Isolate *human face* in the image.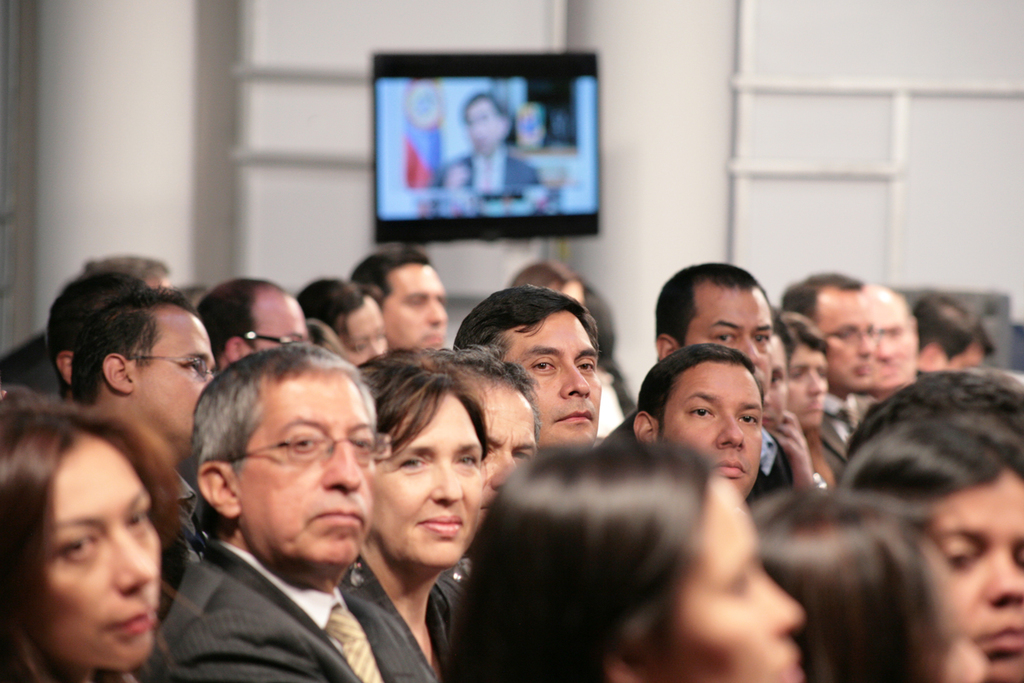
Isolated region: BBox(32, 441, 164, 665).
